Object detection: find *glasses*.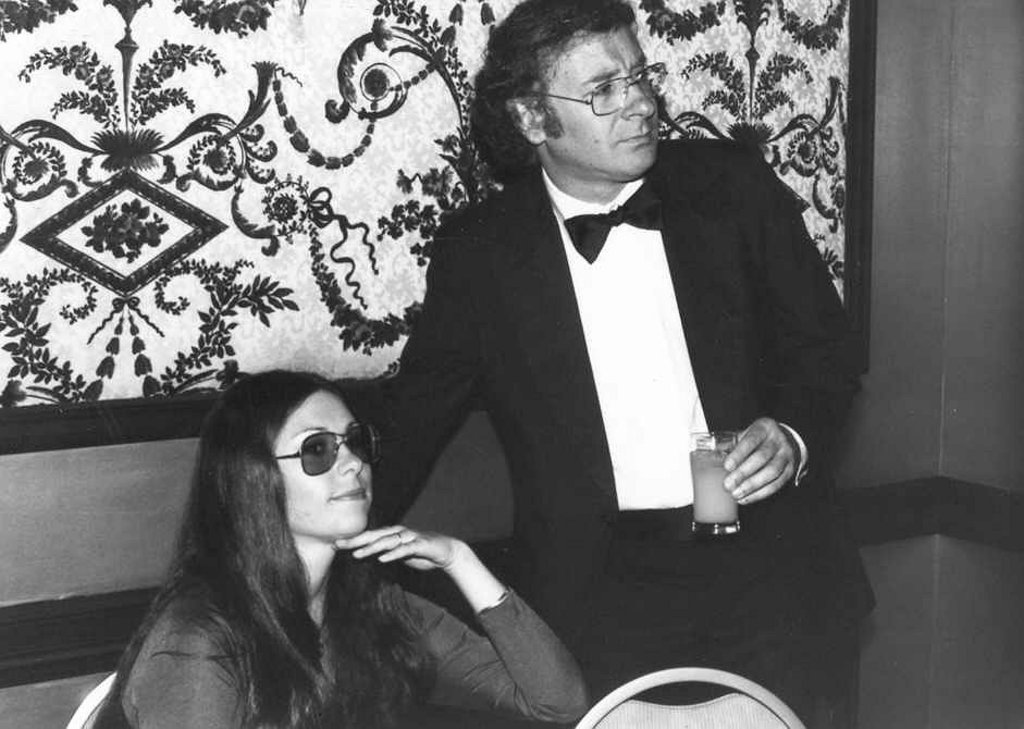
516 59 670 122.
